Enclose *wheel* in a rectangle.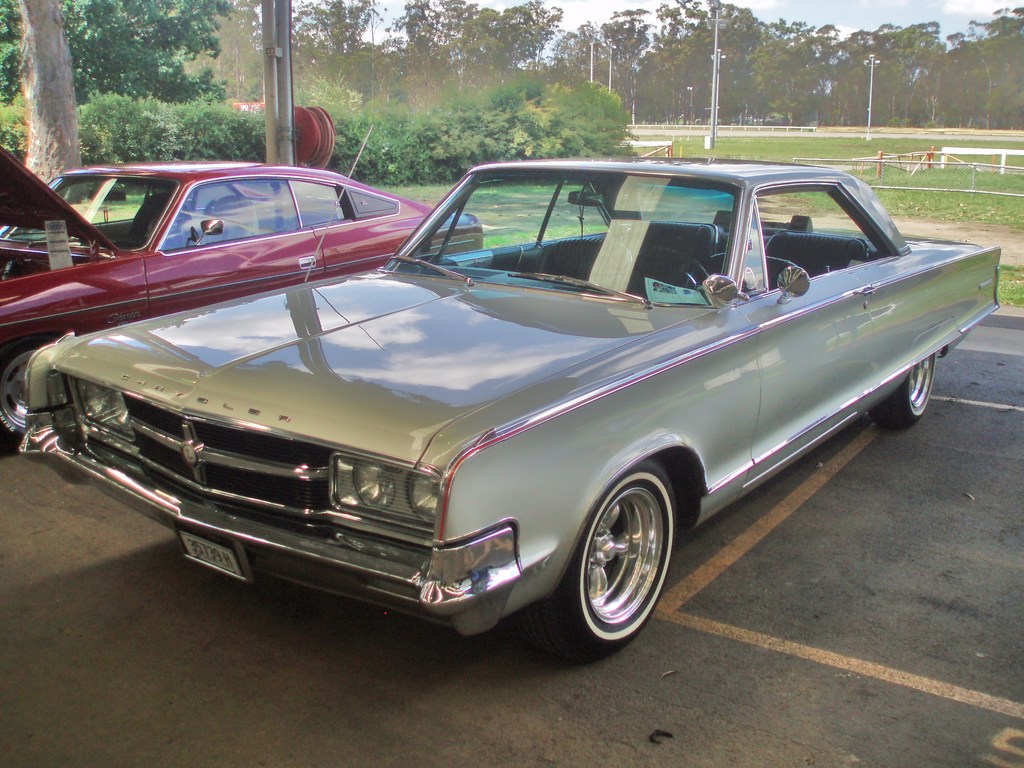
select_region(874, 352, 938, 428).
